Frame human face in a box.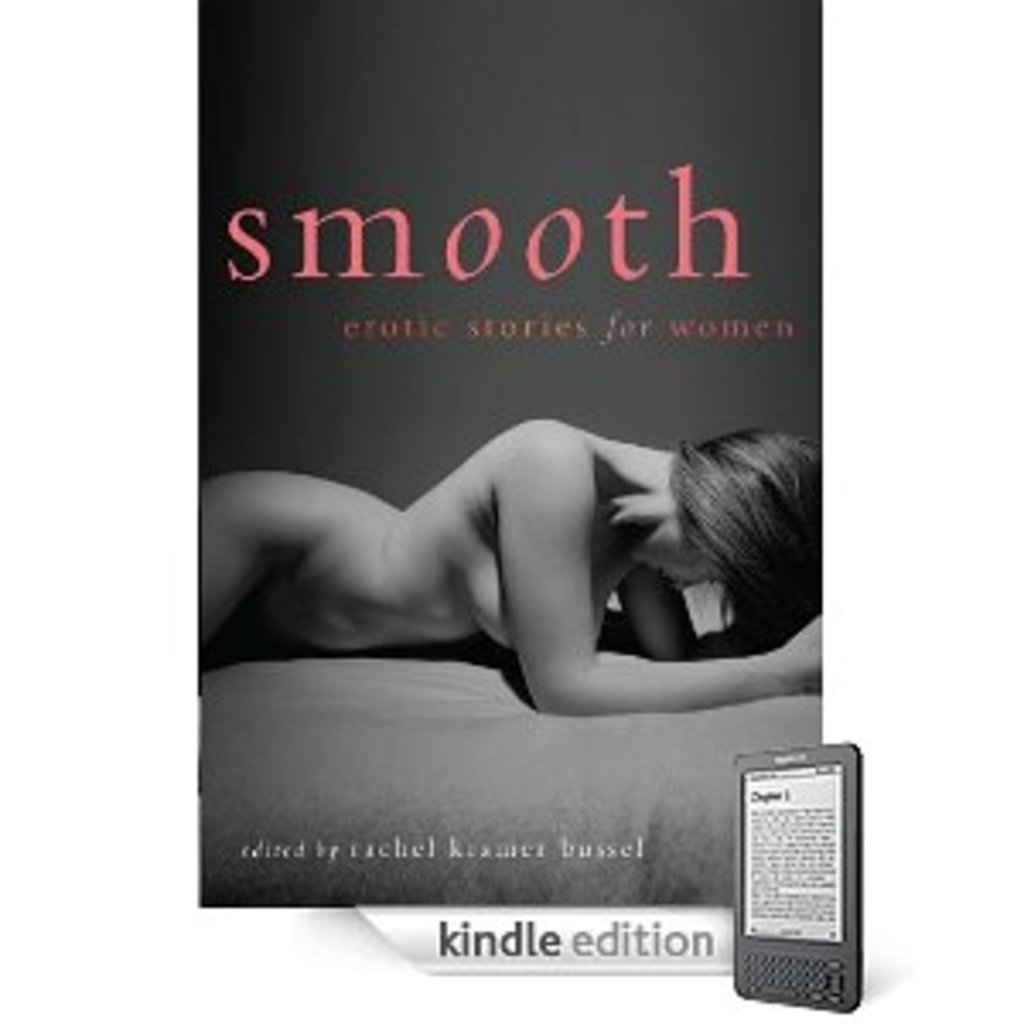
[631, 532, 727, 594].
